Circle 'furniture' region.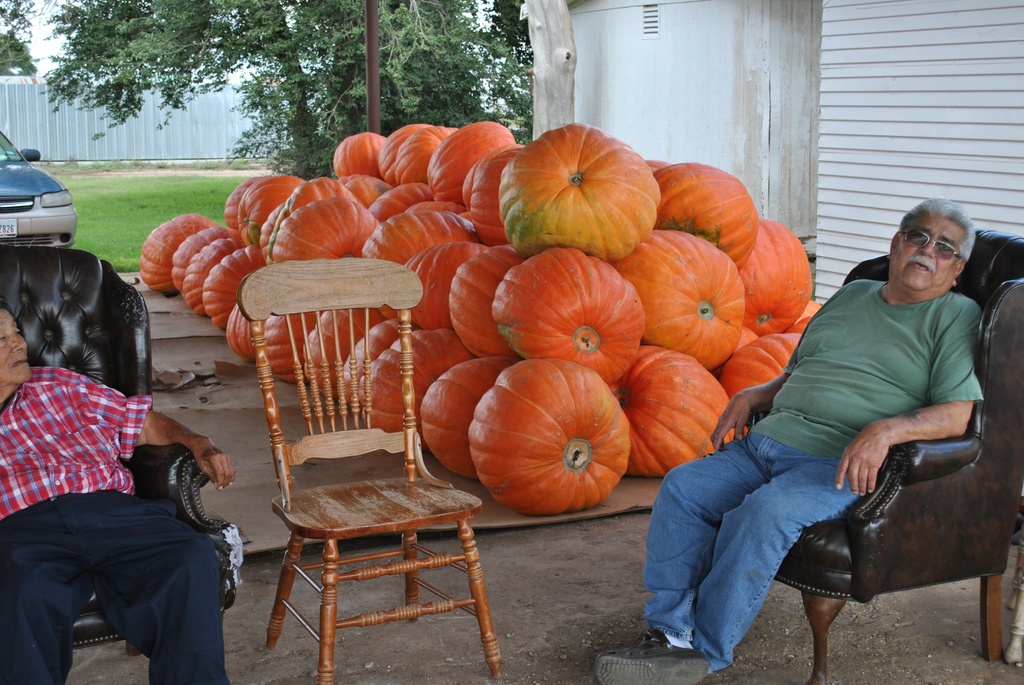
Region: {"left": 235, "top": 254, "right": 502, "bottom": 684}.
